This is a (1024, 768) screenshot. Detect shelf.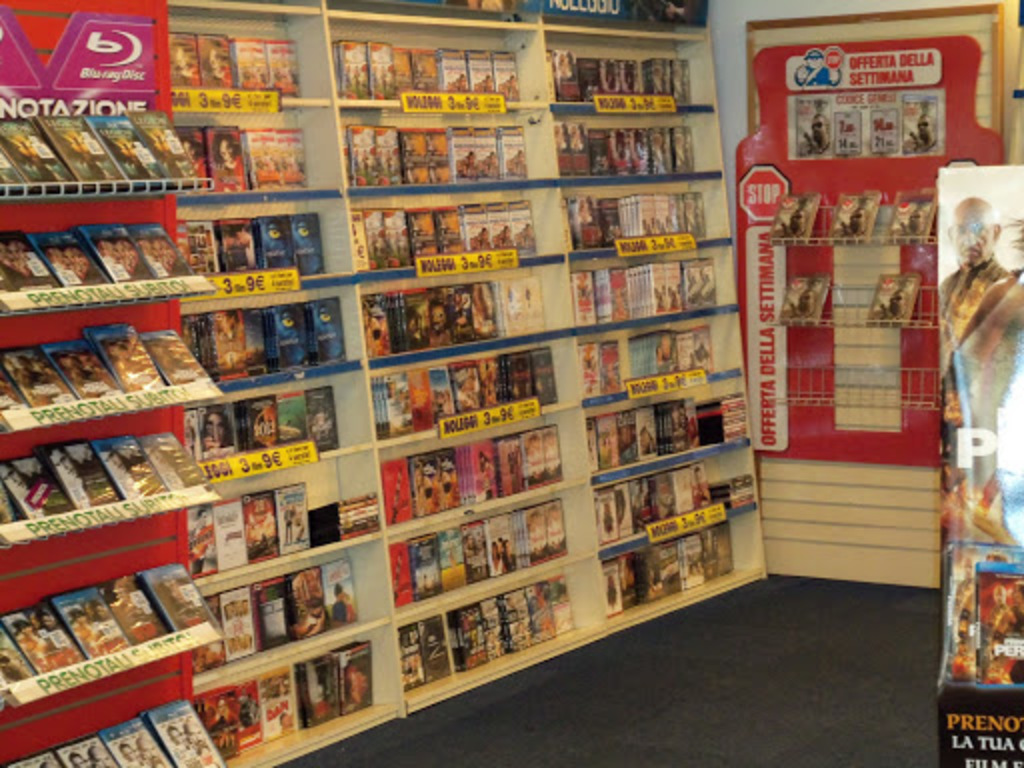
[0,332,232,432].
